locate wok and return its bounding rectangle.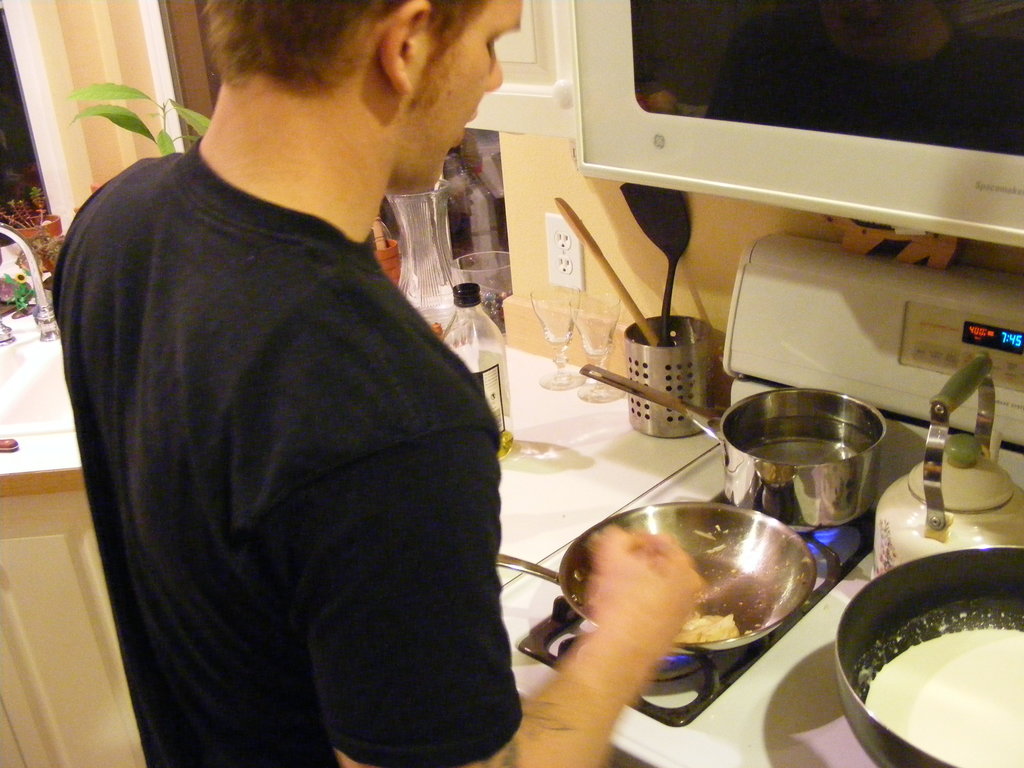
bbox(823, 540, 1023, 767).
